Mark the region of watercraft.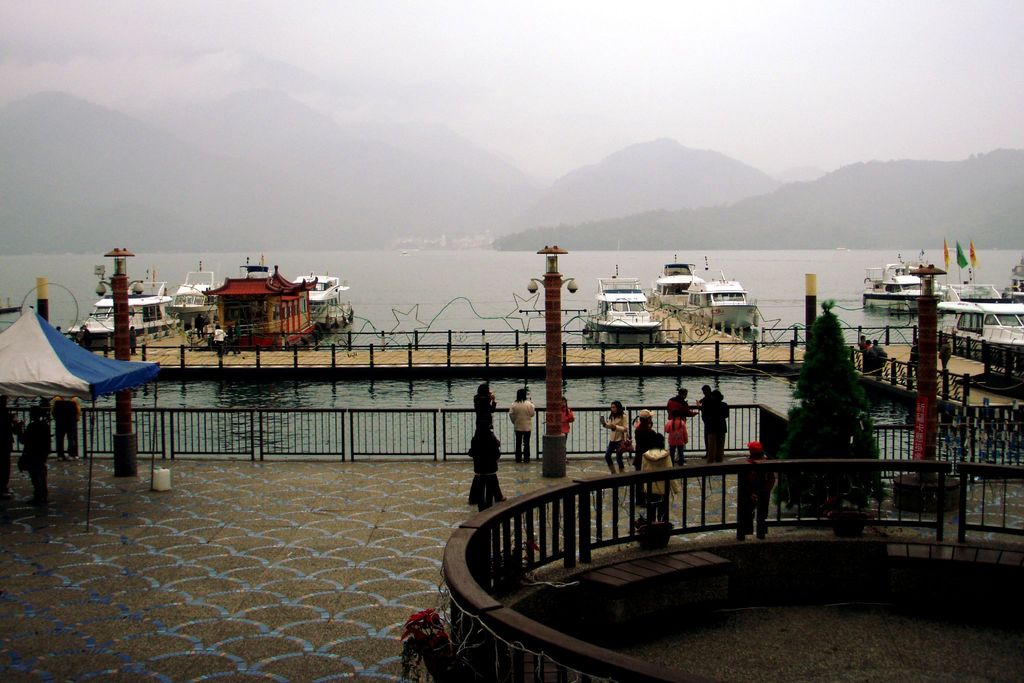
Region: BBox(292, 269, 347, 330).
